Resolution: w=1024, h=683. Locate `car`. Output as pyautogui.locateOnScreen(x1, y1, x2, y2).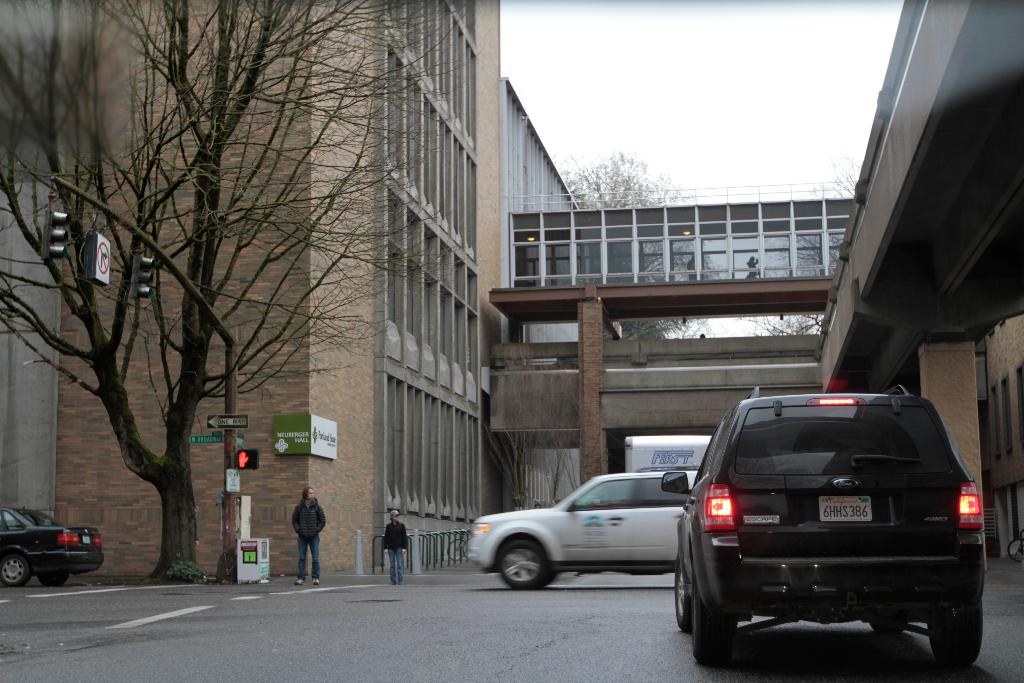
pyautogui.locateOnScreen(0, 501, 108, 588).
